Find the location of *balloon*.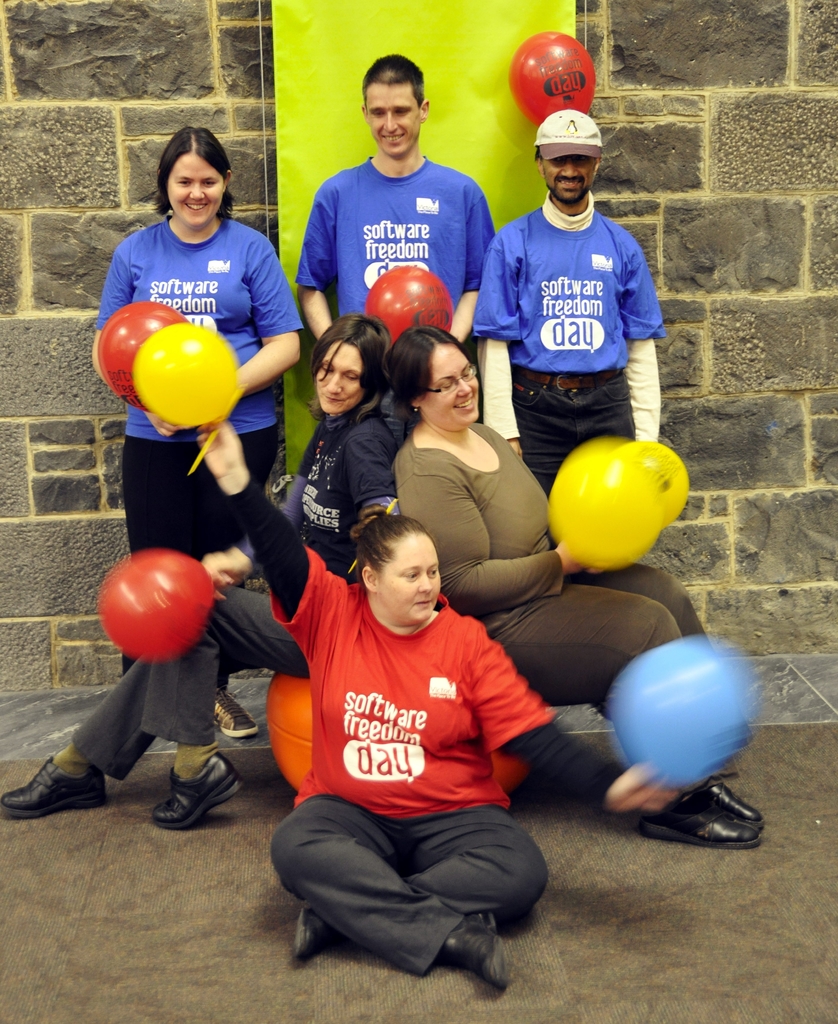
Location: crop(507, 28, 597, 125).
